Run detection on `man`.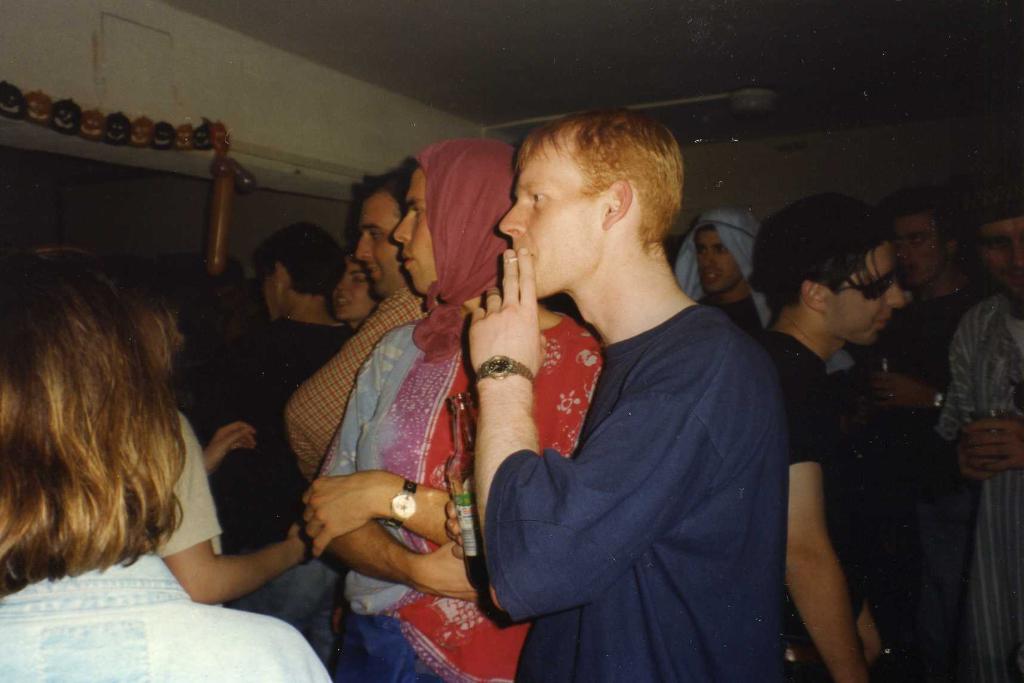
Result: 849 177 982 682.
